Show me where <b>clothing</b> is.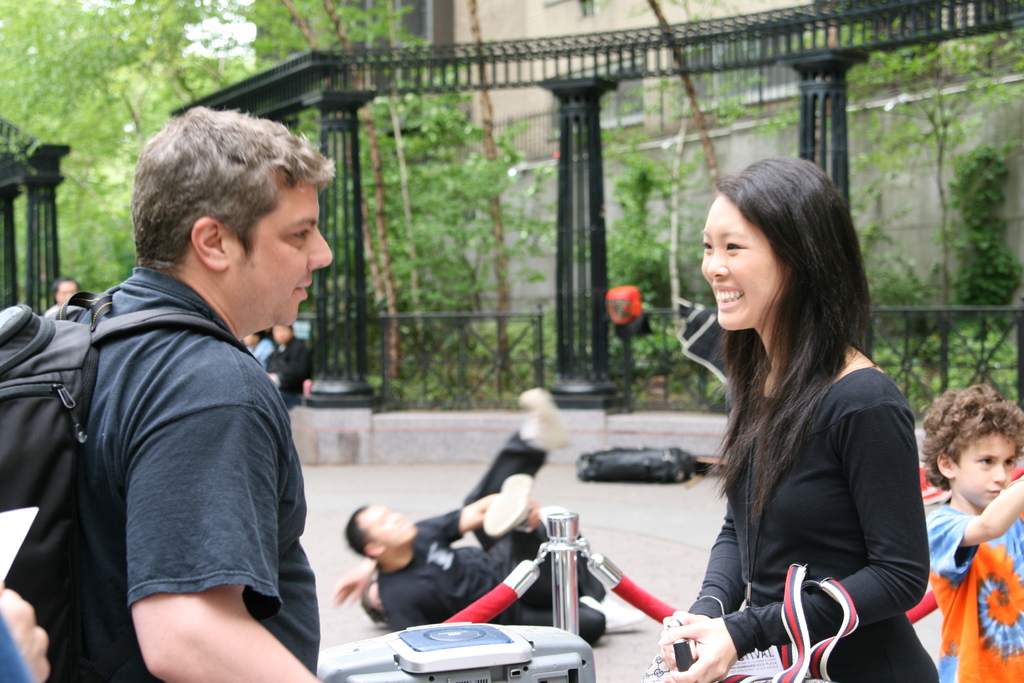
<b>clothing</b> is at detection(12, 219, 328, 660).
